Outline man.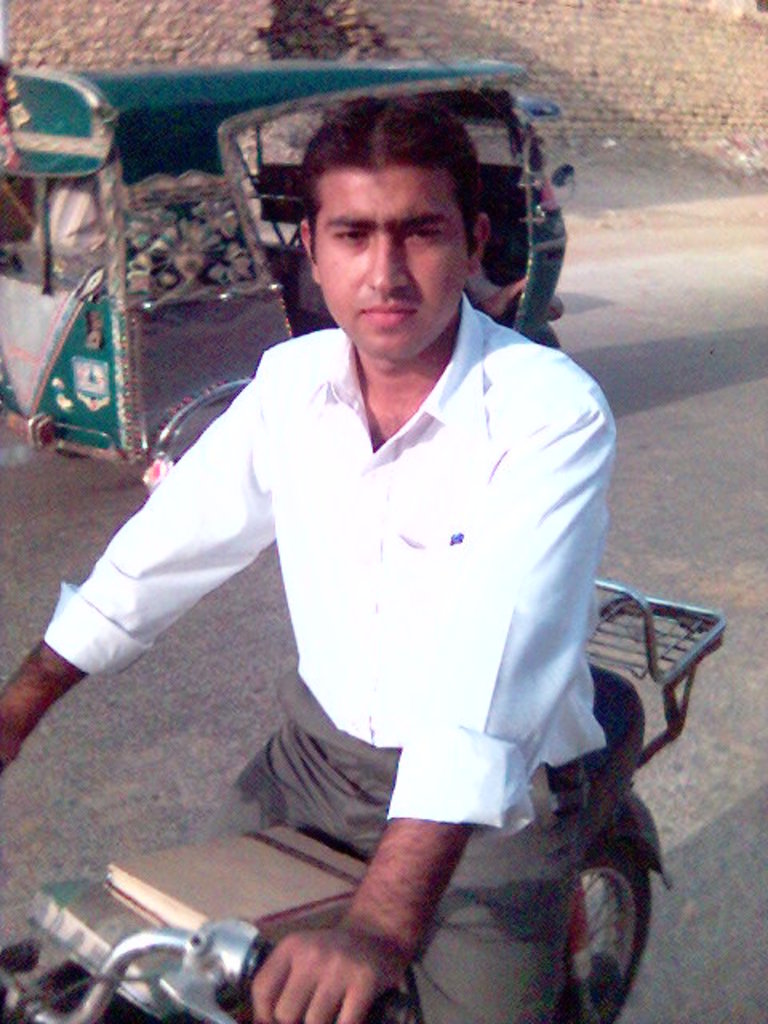
Outline: detection(54, 91, 651, 1011).
